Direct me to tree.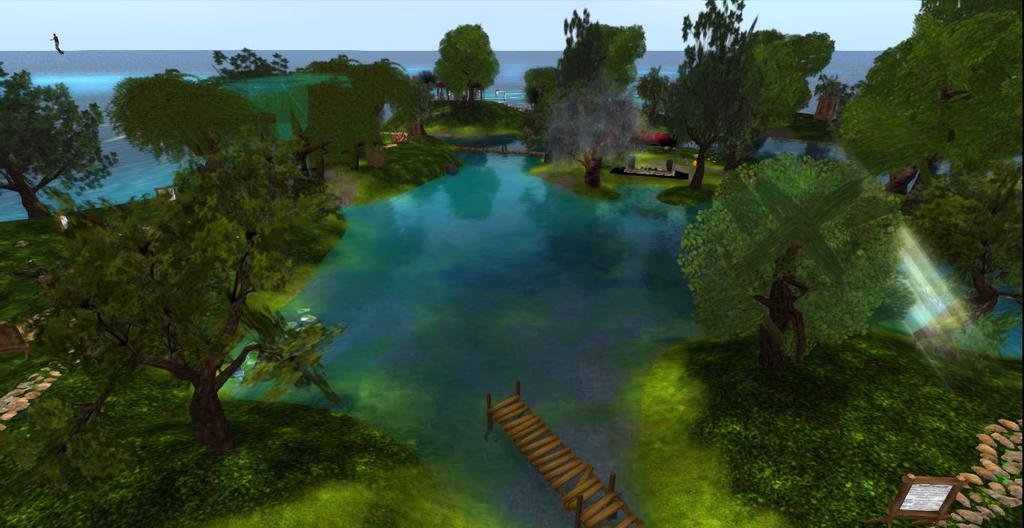
Direction: rect(221, 43, 293, 91).
